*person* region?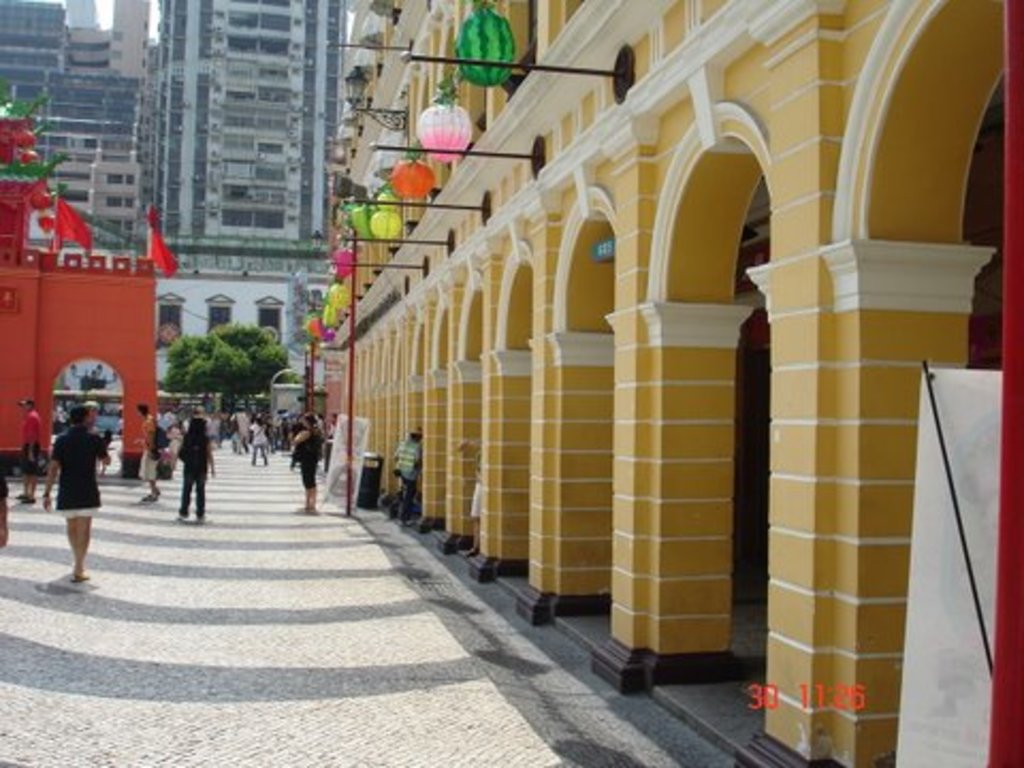
left=43, top=403, right=109, bottom=578
